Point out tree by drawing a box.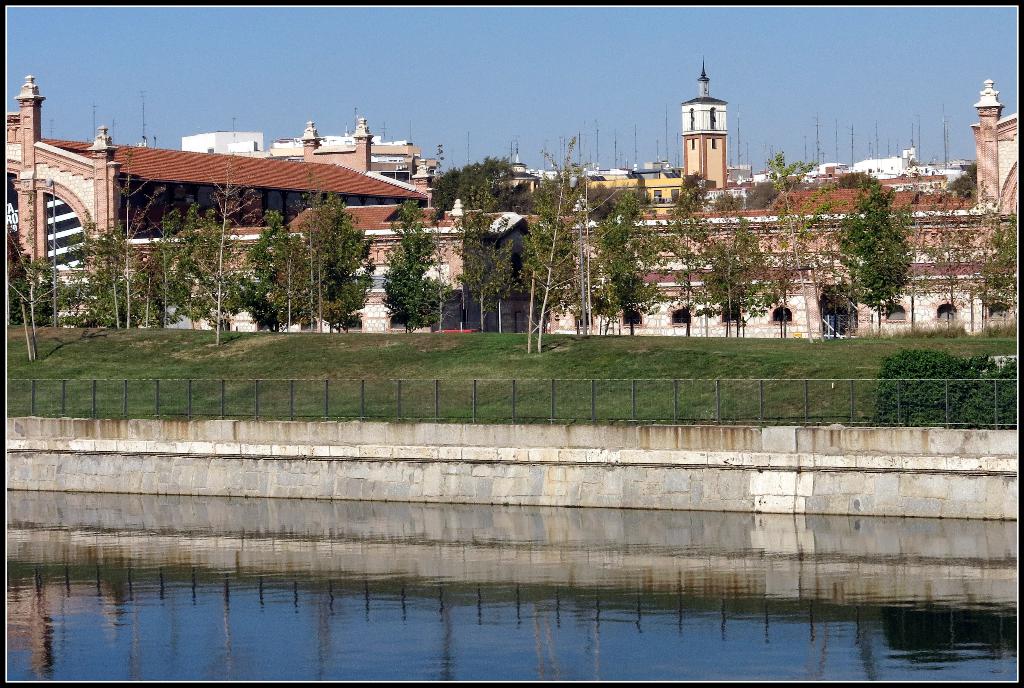
[x1=901, y1=183, x2=1004, y2=337].
